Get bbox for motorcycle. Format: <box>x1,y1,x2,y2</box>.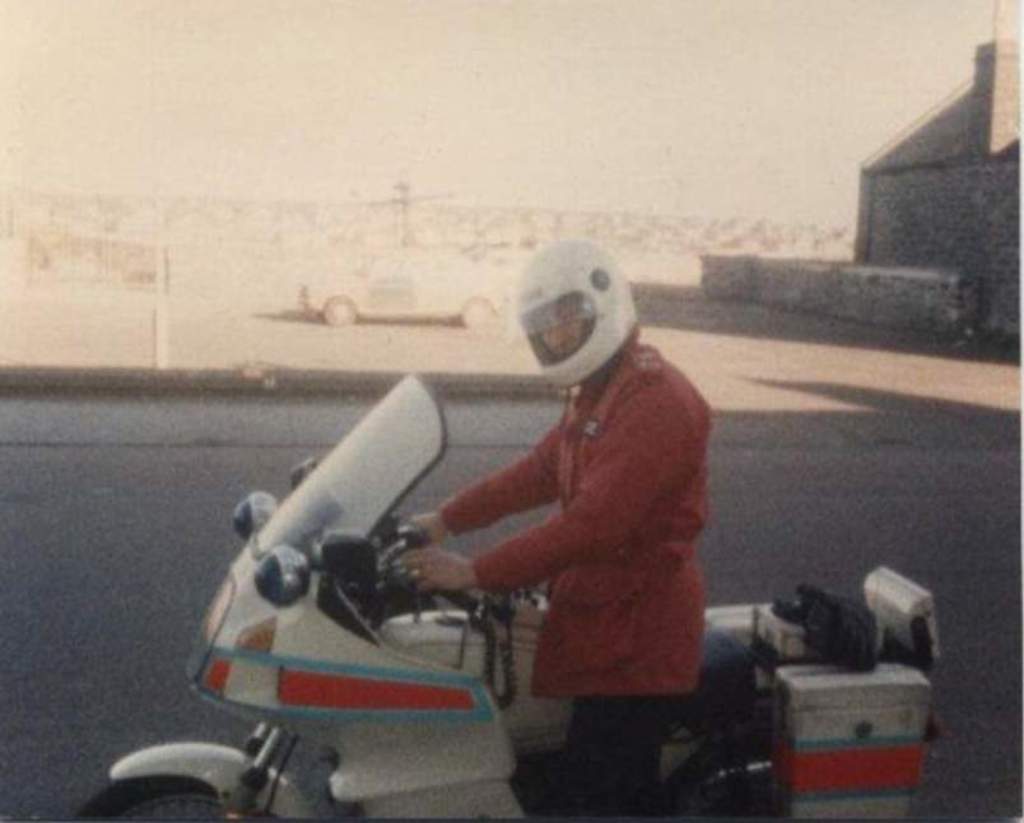
<box>145,327,793,822</box>.
